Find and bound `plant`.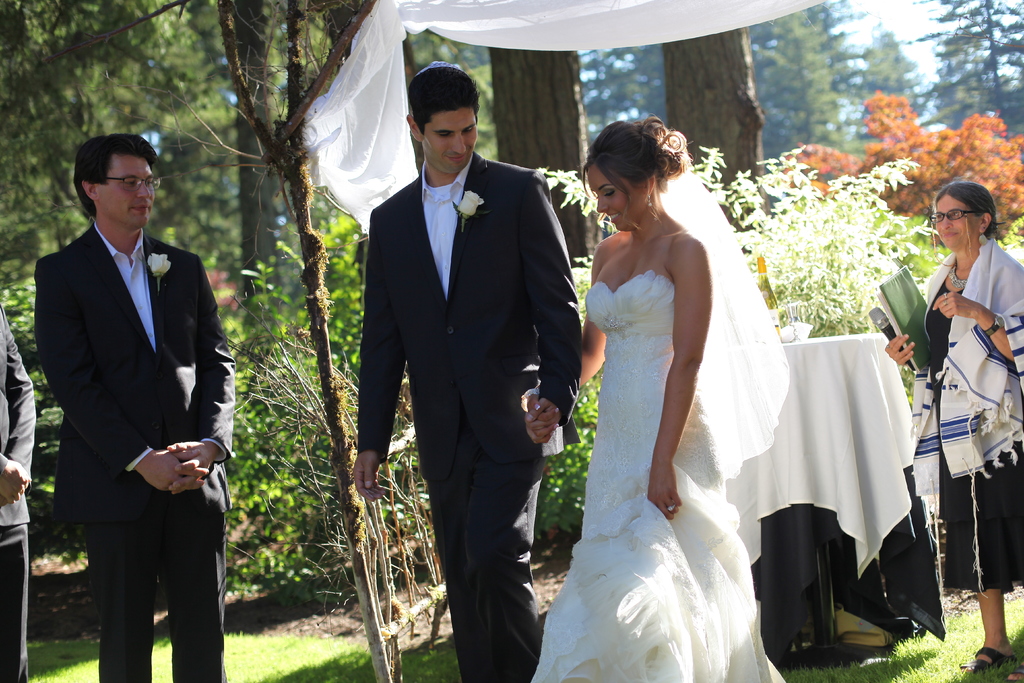
Bound: Rect(766, 99, 1023, 241).
